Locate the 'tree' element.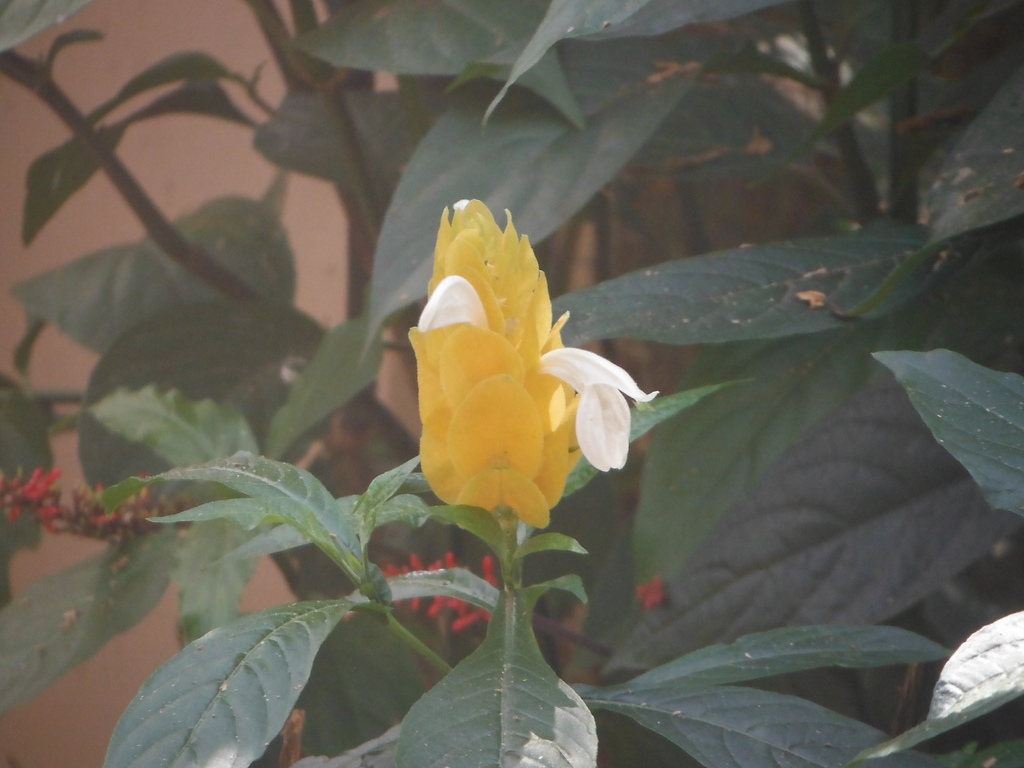
Element bbox: [left=0, top=0, right=1023, bottom=767].
